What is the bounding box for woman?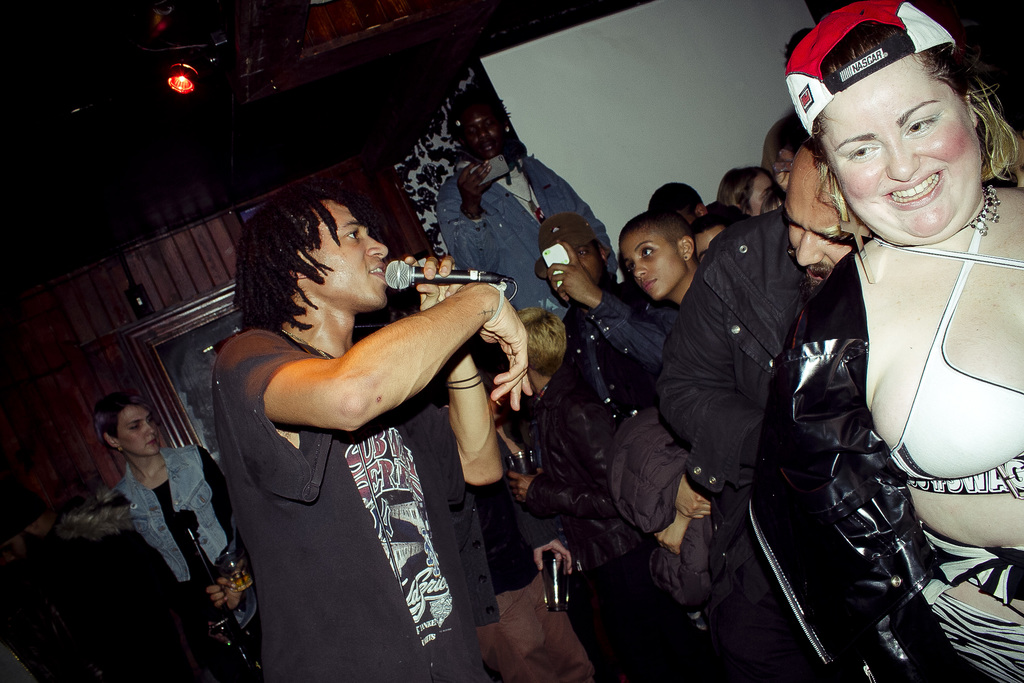
101:389:267:682.
